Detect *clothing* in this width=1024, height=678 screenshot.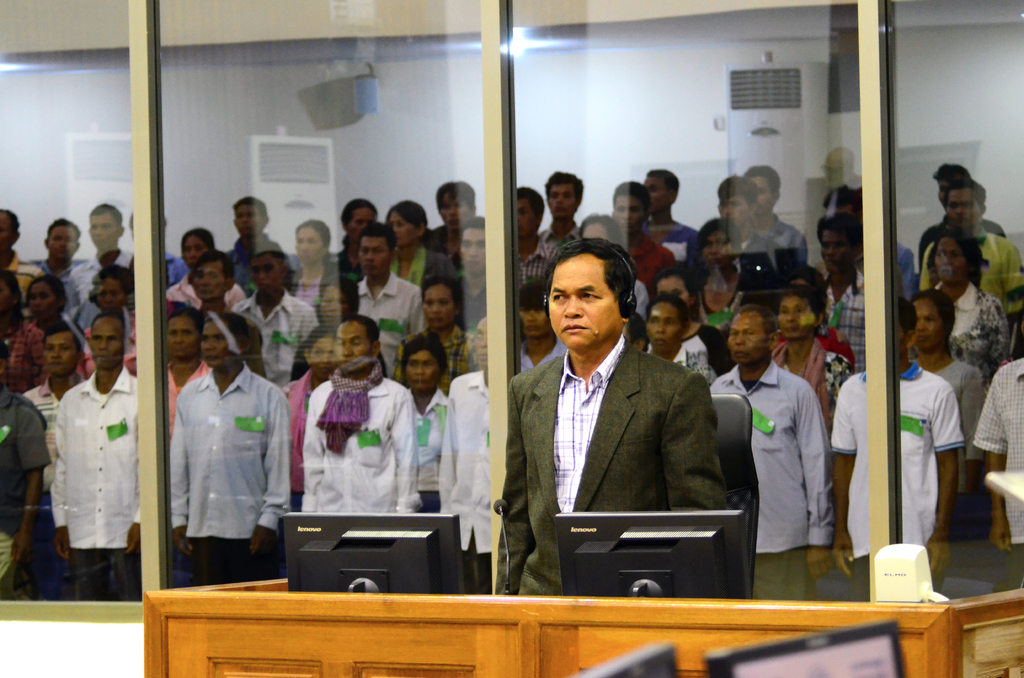
Detection: 34 339 142 581.
